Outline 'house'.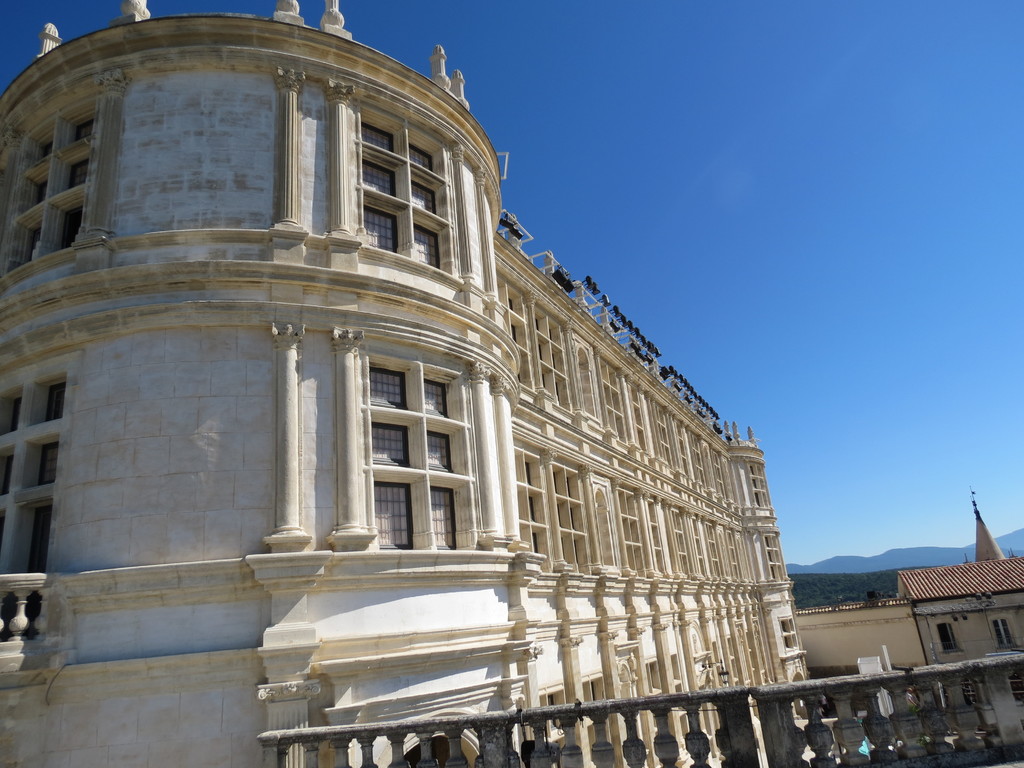
Outline: {"x1": 852, "y1": 557, "x2": 1023, "y2": 756}.
